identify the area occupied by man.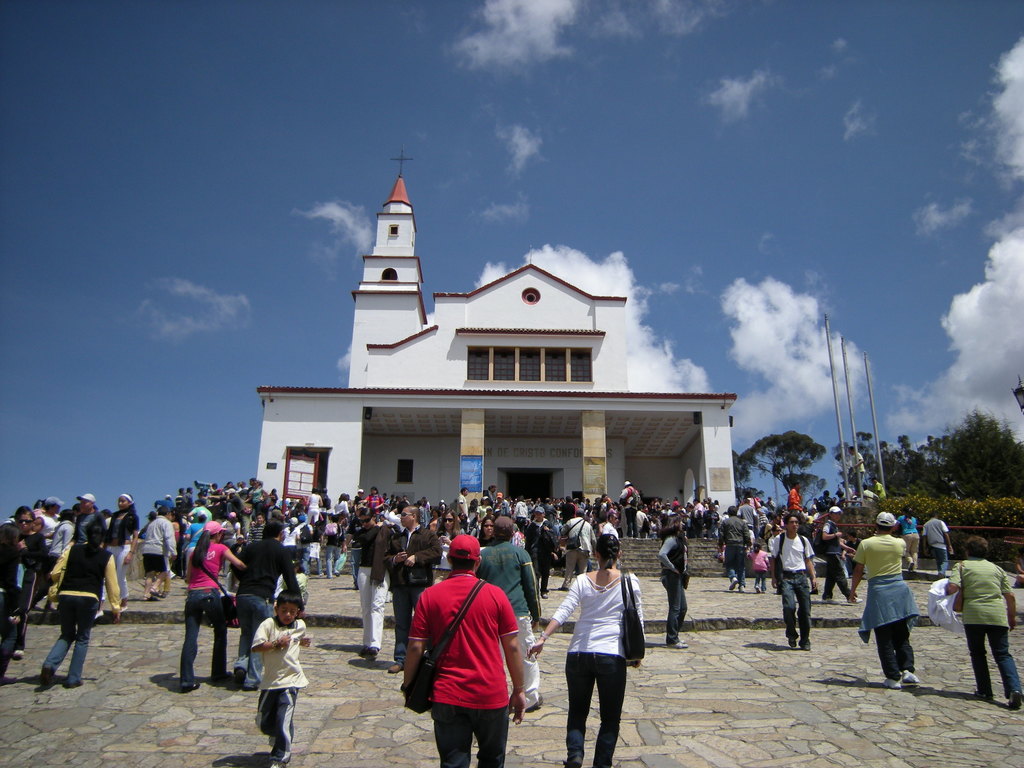
Area: 235 518 301 689.
